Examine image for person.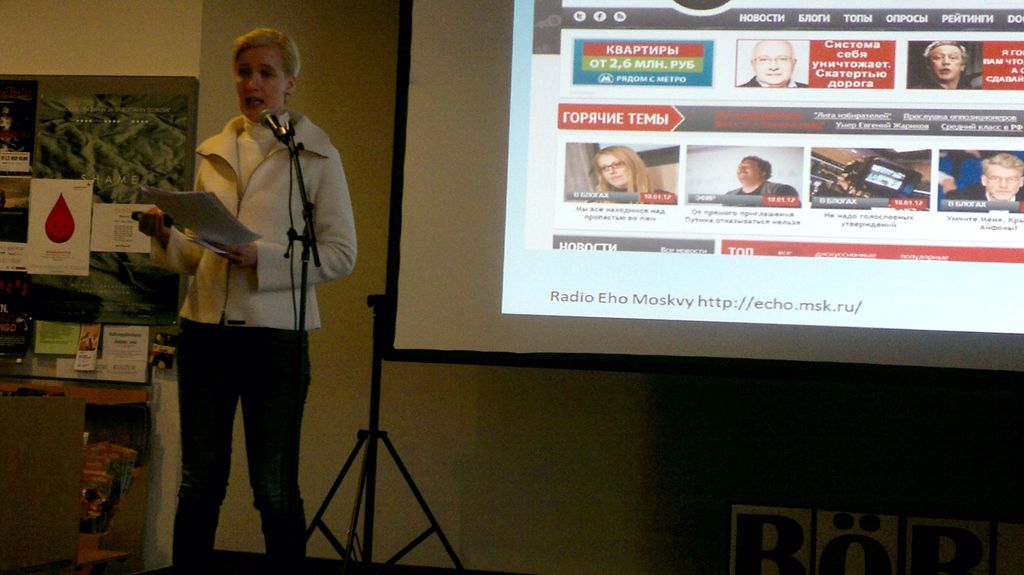
Examination result: detection(939, 150, 1023, 211).
